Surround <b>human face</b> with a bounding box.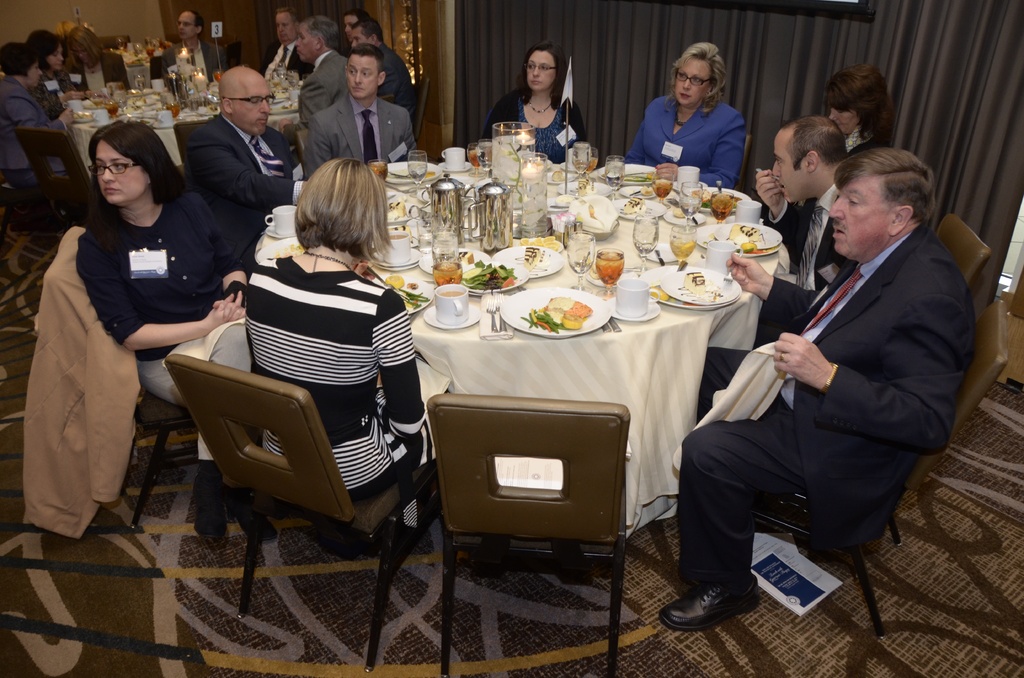
(276,16,292,40).
